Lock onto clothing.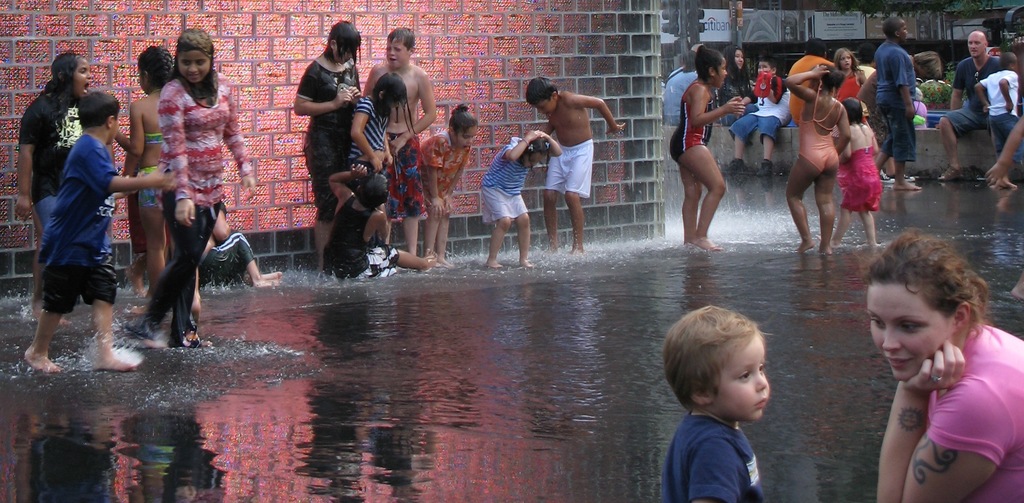
Locked: x1=944 y1=57 x2=1007 y2=144.
